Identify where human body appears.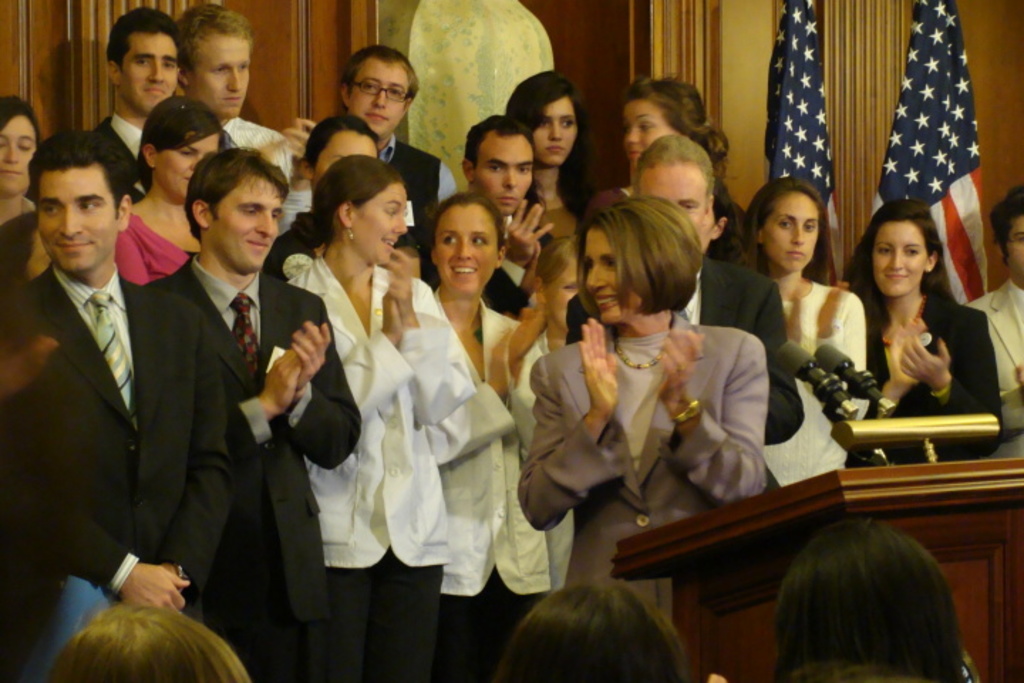
Appears at 165/4/297/201.
